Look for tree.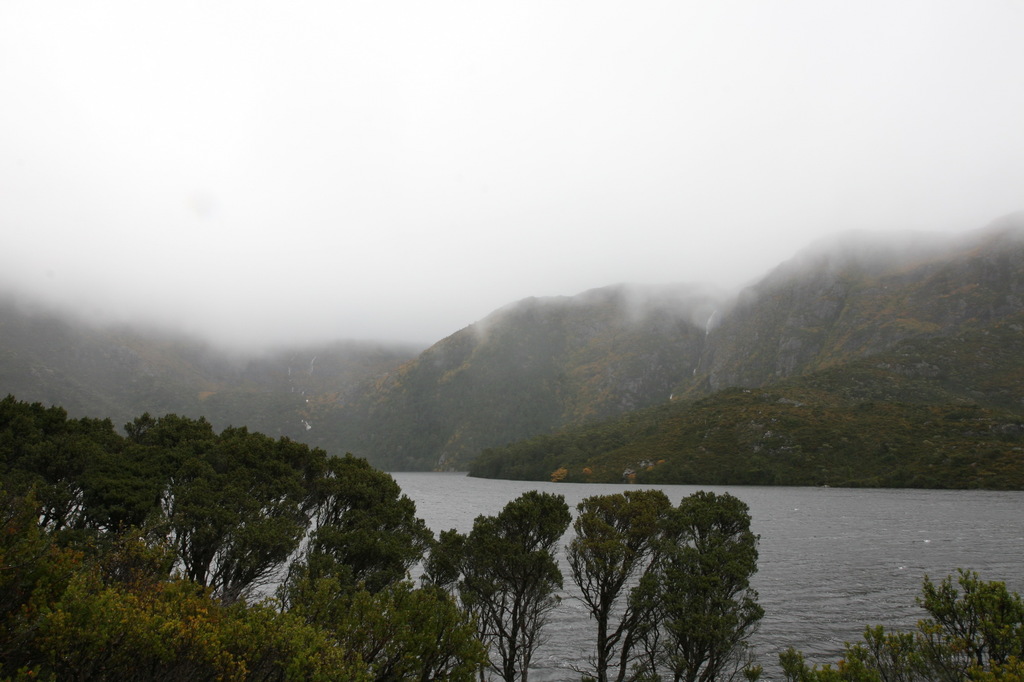
Found: 774, 571, 1023, 681.
